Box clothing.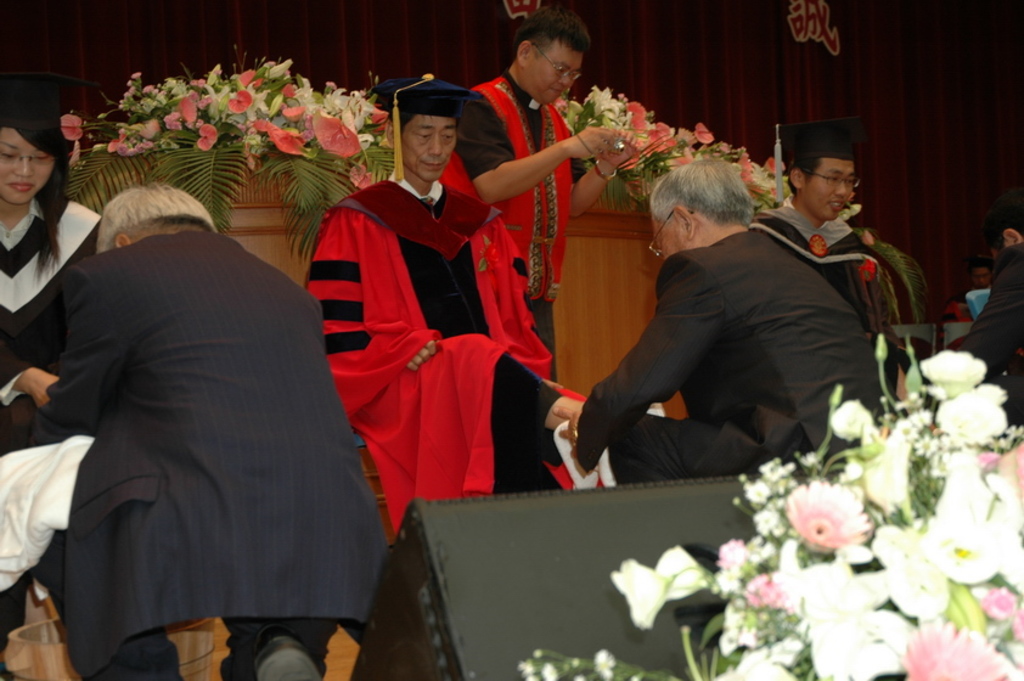
451,72,591,381.
